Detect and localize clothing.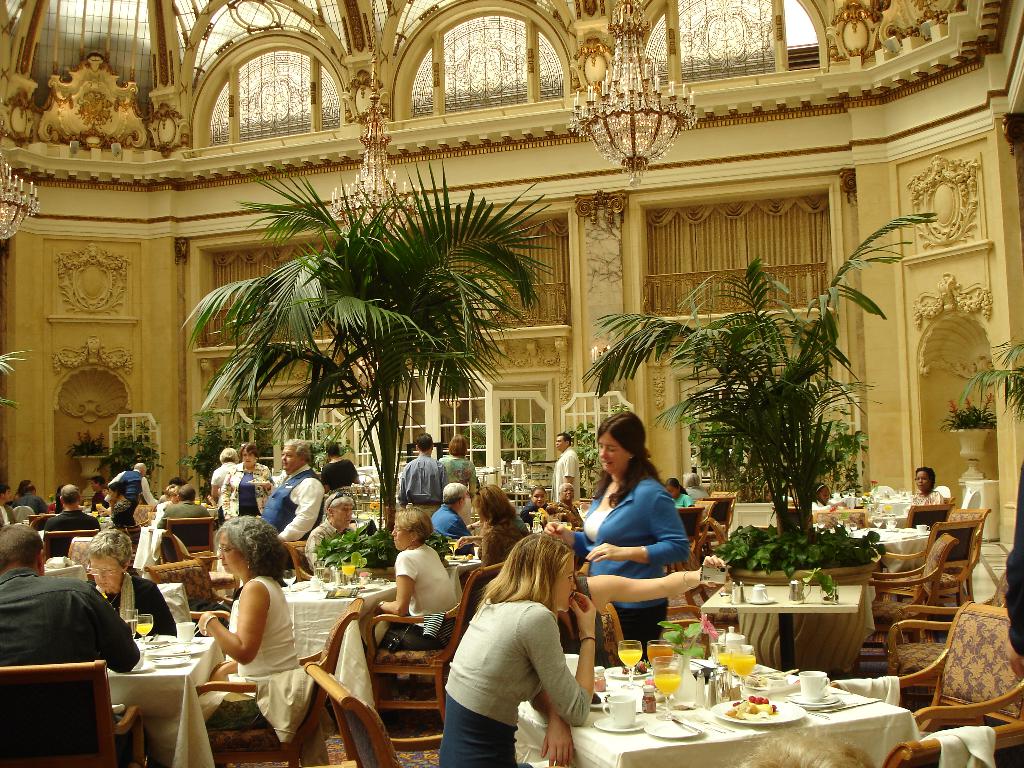
Localized at [436,508,480,559].
